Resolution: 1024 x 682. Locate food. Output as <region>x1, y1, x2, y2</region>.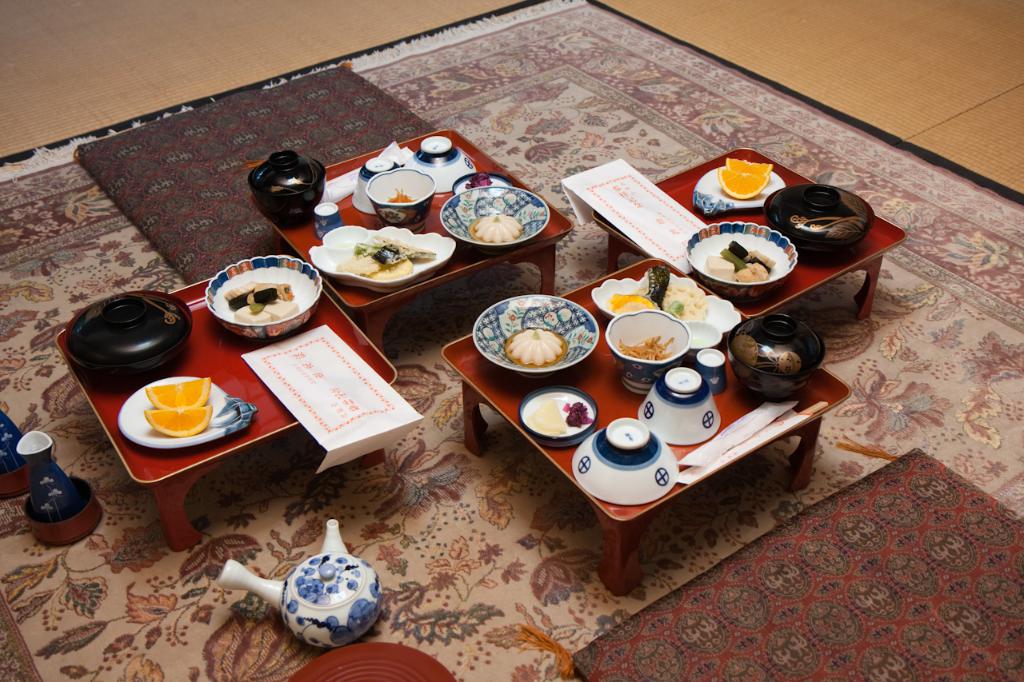
<region>526, 395, 594, 435</region>.
